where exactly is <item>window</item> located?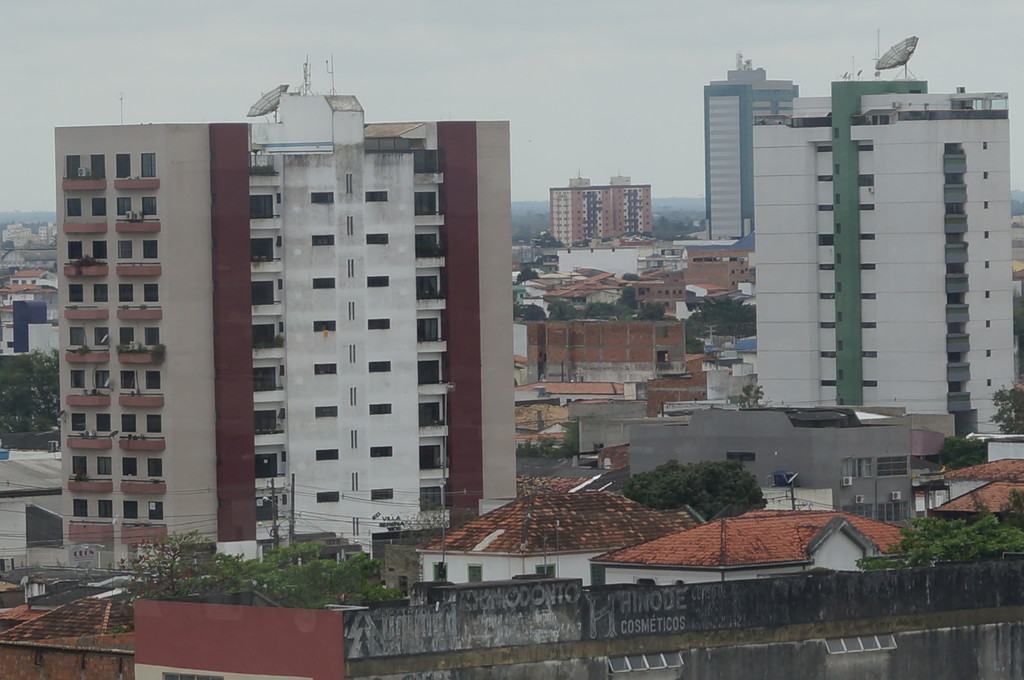
Its bounding box is x1=141, y1=239, x2=158, y2=258.
